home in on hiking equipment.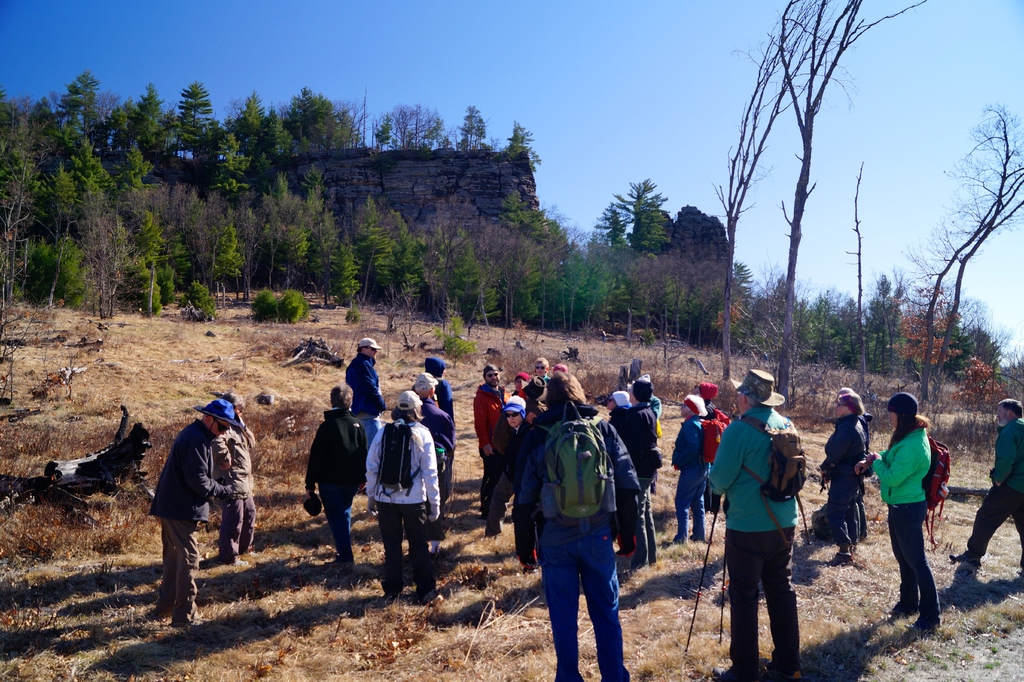
Homed in at [699,419,731,466].
